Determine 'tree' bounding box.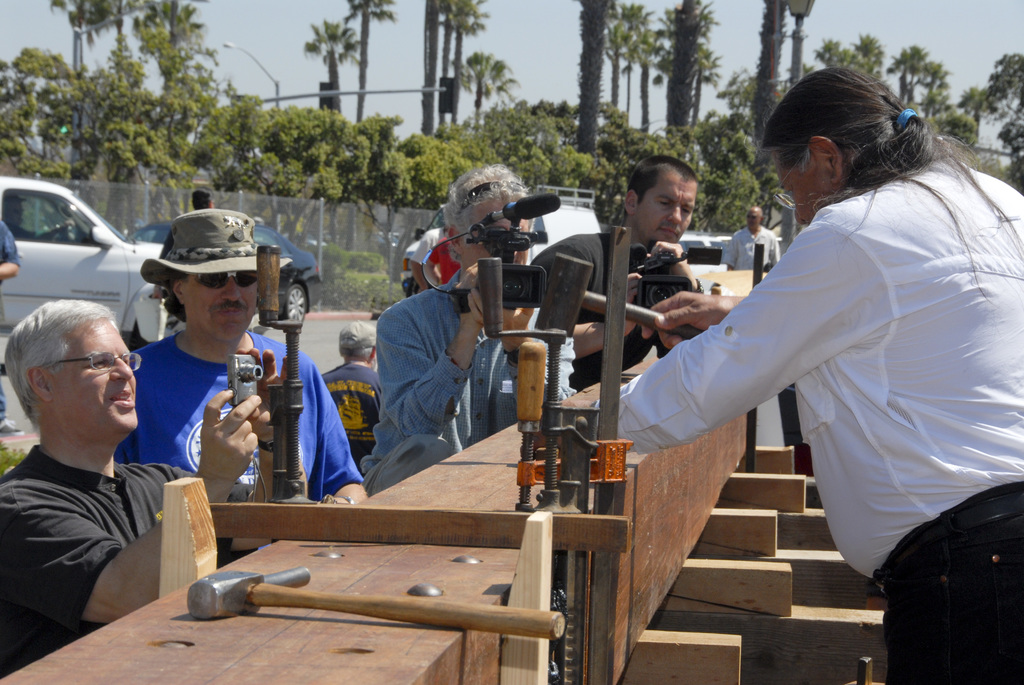
Determined: l=348, t=0, r=394, b=124.
